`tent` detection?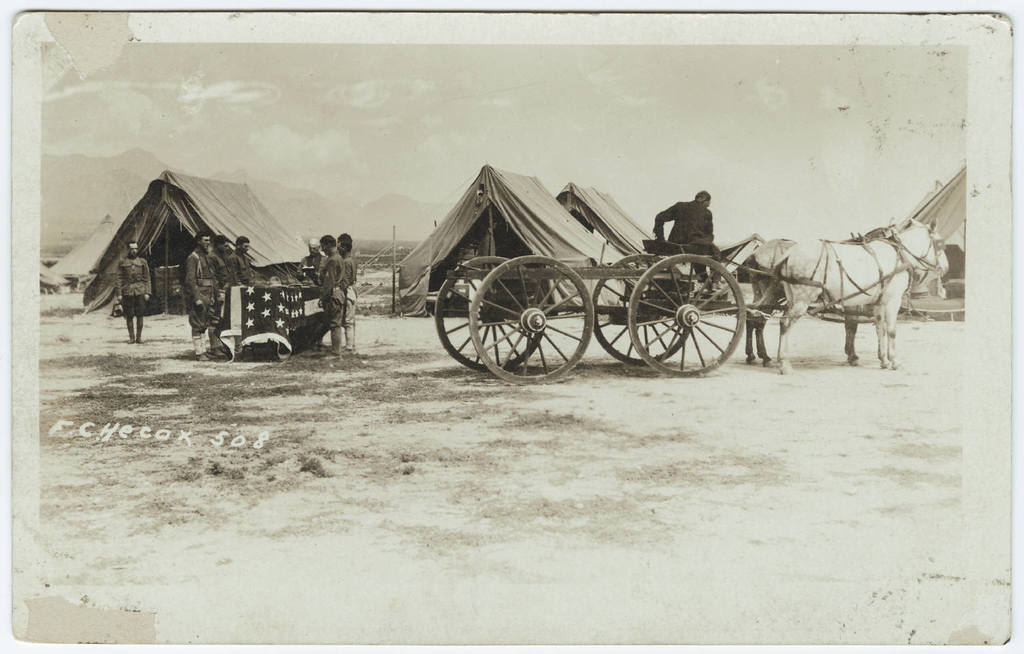
<box>74,165,327,359</box>
